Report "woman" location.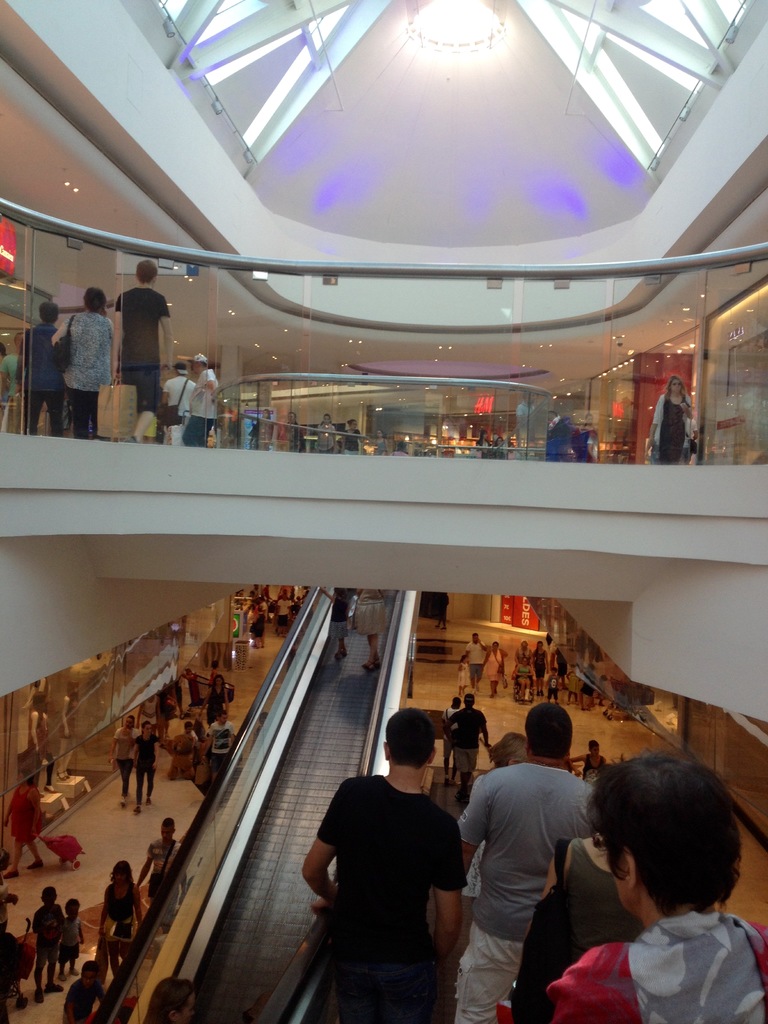
Report: {"x1": 646, "y1": 371, "x2": 691, "y2": 464}.
